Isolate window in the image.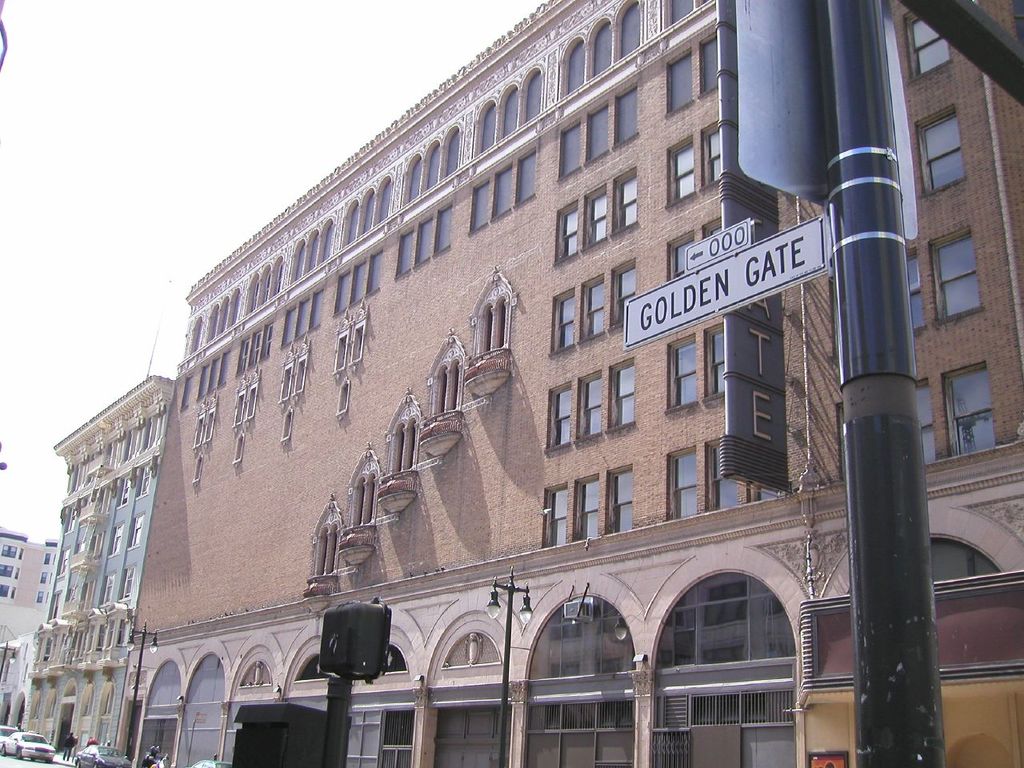
Isolated region: 605/463/631/534.
